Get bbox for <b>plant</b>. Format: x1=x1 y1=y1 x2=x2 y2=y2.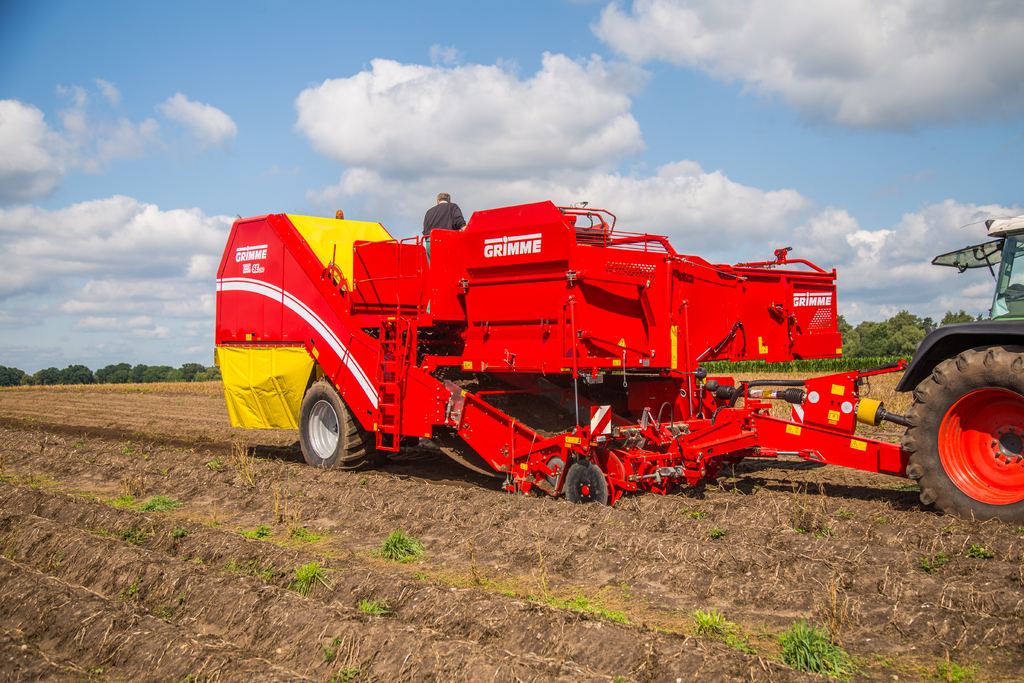
x1=356 y1=529 x2=425 y2=566.
